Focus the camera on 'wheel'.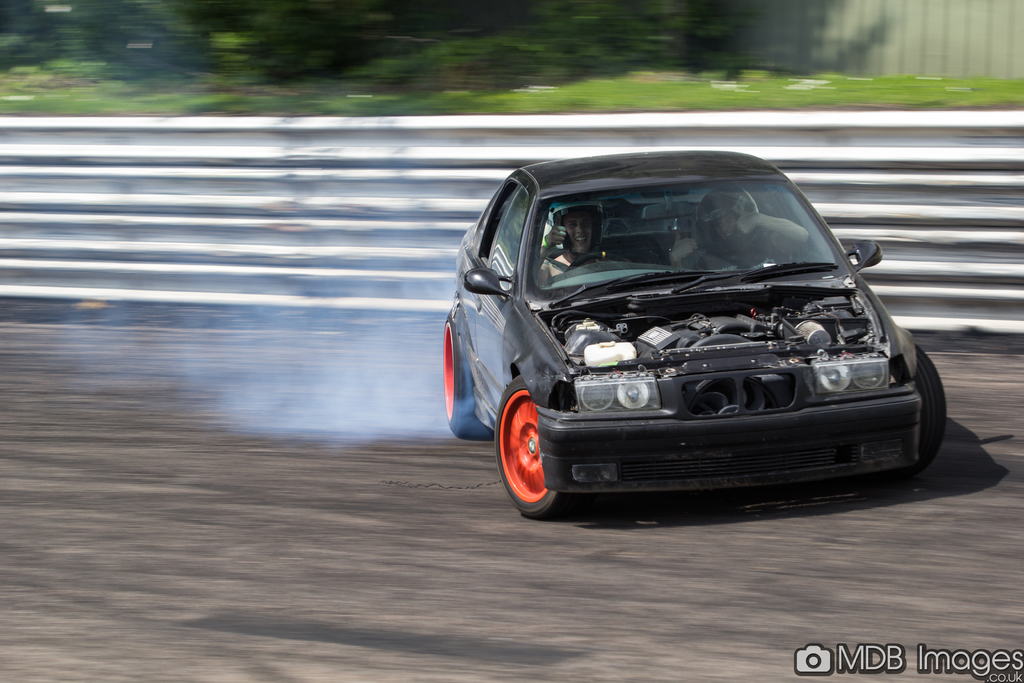
Focus region: (442, 310, 485, 438).
